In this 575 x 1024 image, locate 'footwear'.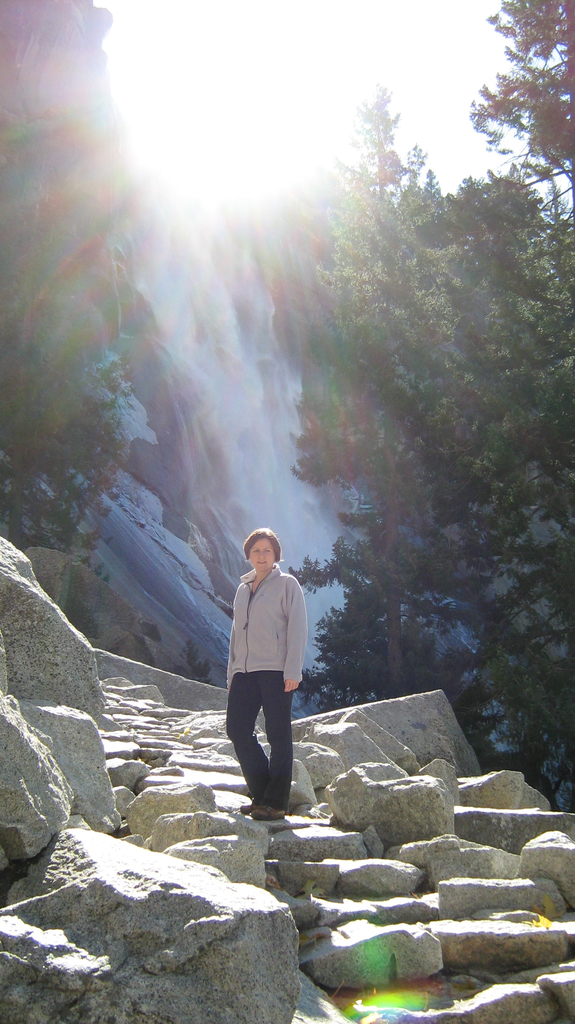
Bounding box: <bbox>246, 794, 283, 816</bbox>.
